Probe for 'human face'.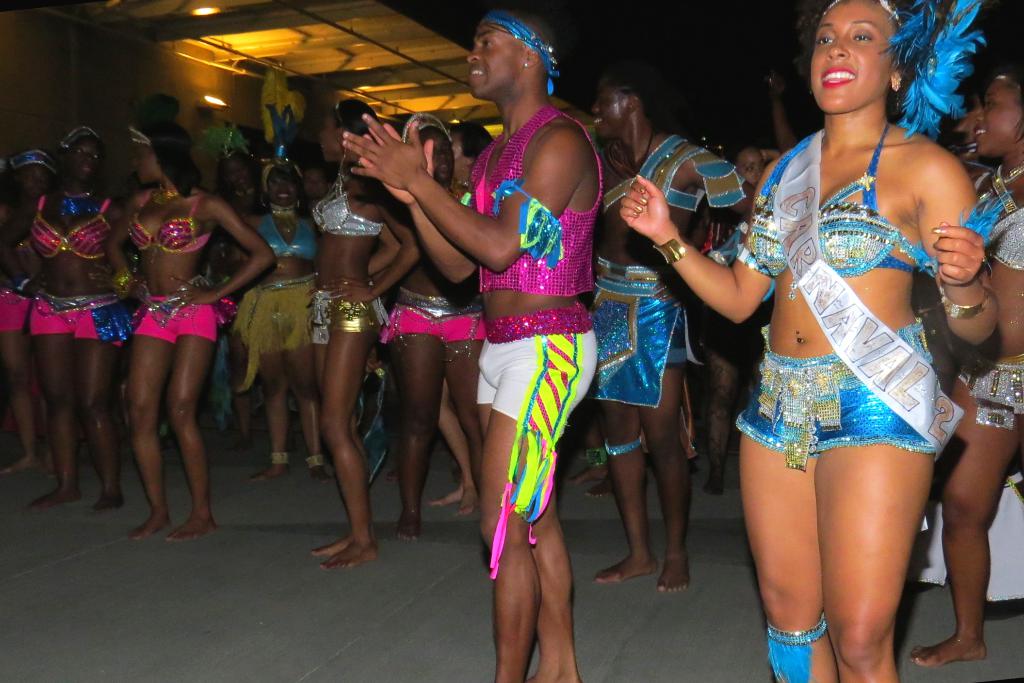
Probe result: (134, 149, 161, 185).
